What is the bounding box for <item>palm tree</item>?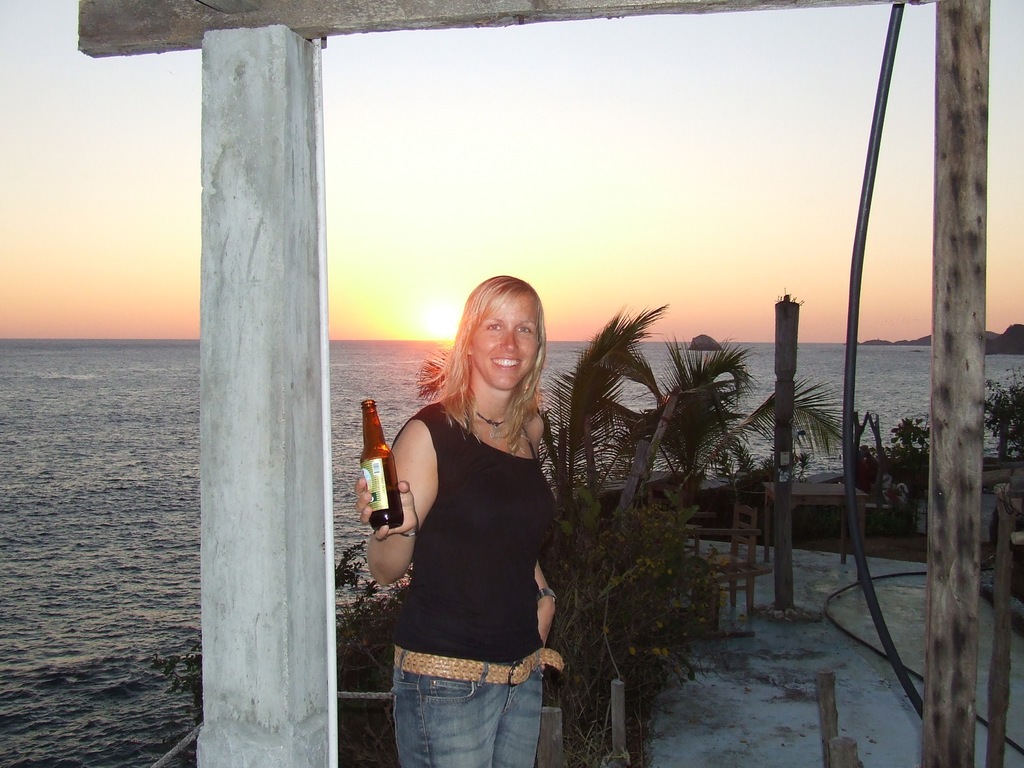
<bbox>391, 298, 671, 755</bbox>.
